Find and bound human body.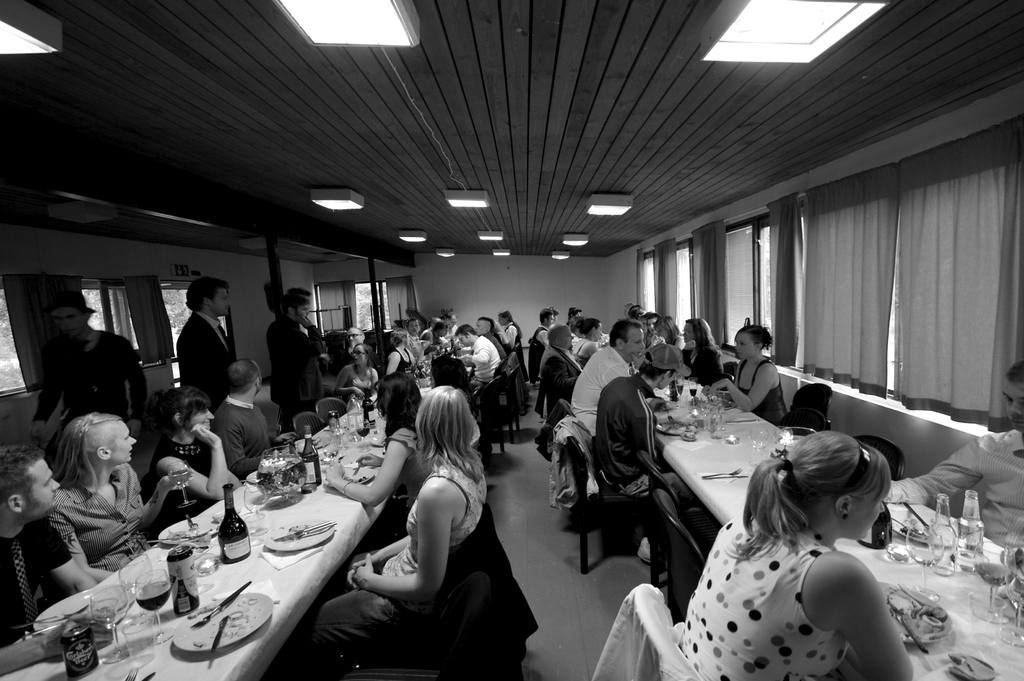
Bound: [499,308,527,376].
